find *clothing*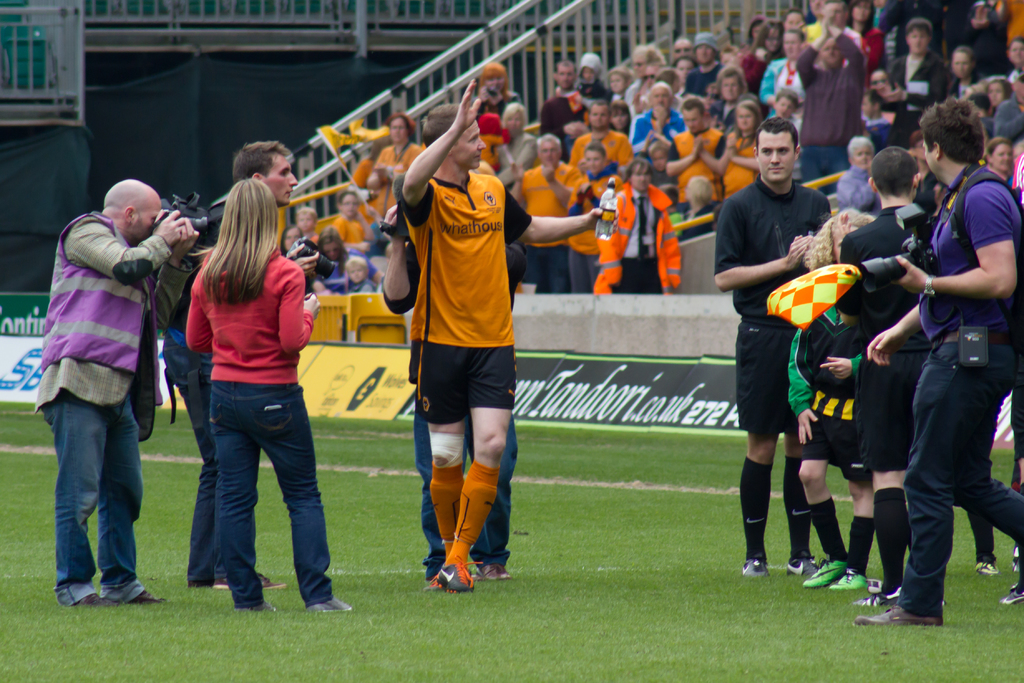
[x1=797, y1=149, x2=839, y2=186]
